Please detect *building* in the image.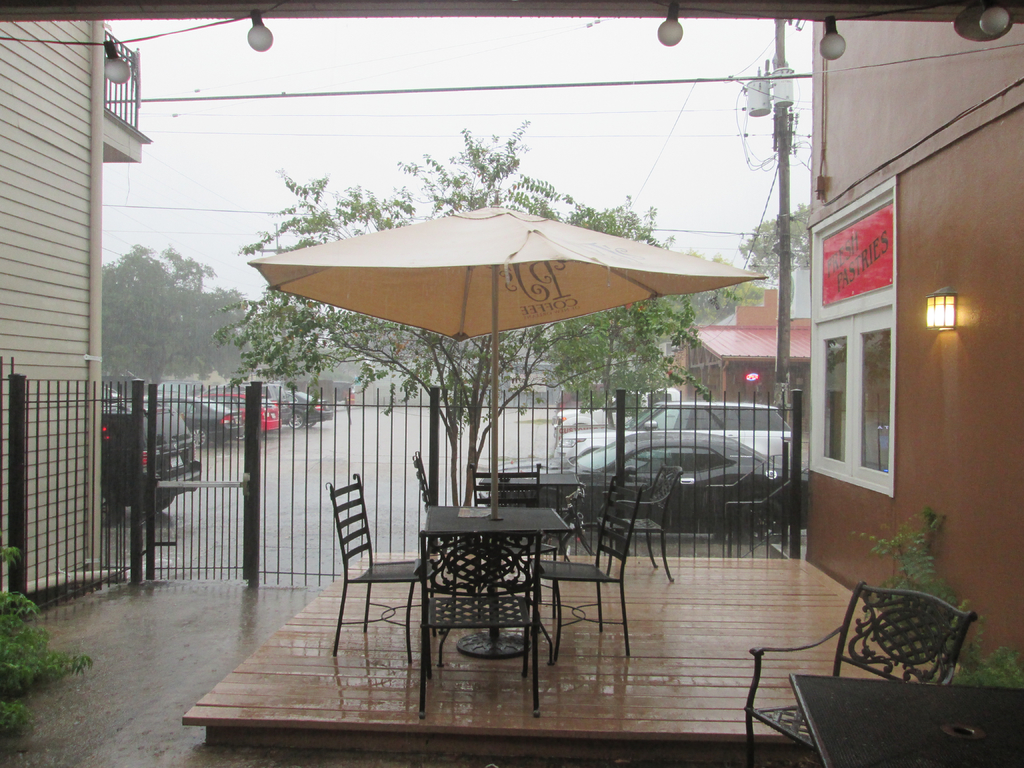
{"x1": 0, "y1": 12, "x2": 152, "y2": 604}.
